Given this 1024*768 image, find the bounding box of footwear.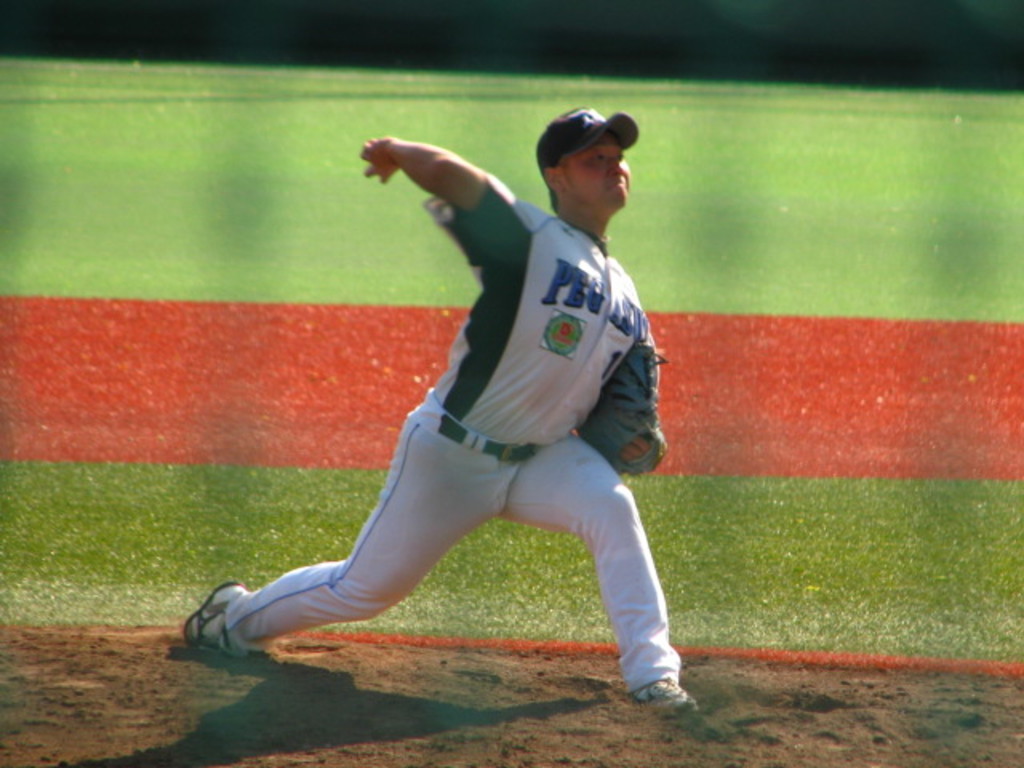
bbox(179, 579, 242, 646).
